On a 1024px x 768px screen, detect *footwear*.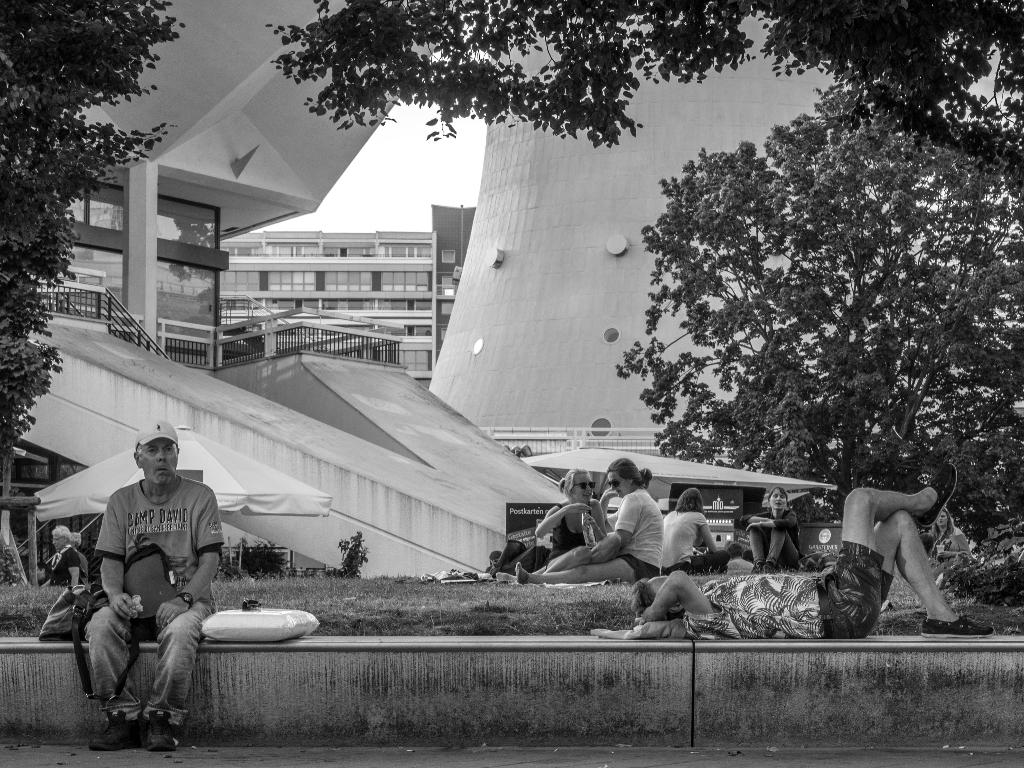
detection(143, 707, 177, 751).
